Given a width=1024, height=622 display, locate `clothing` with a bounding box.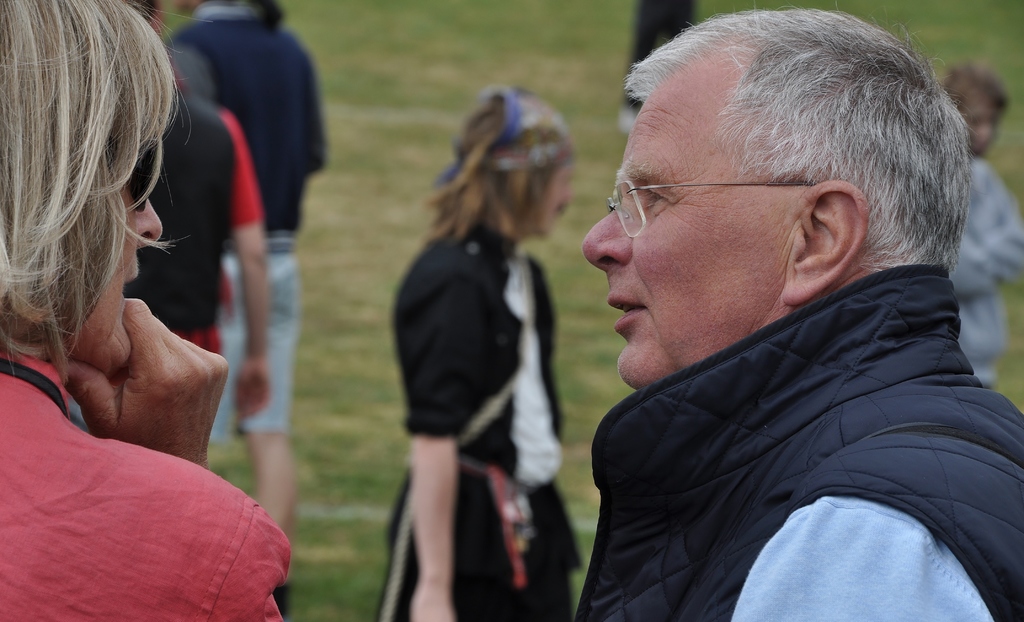
Located: rect(573, 265, 1023, 621).
